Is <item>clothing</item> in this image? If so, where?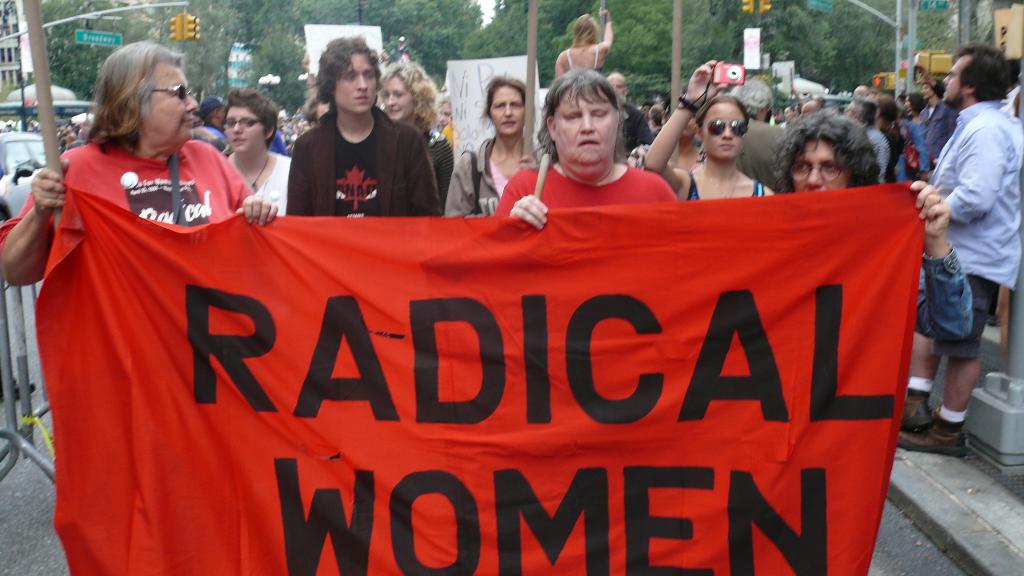
Yes, at rect(422, 126, 458, 212).
